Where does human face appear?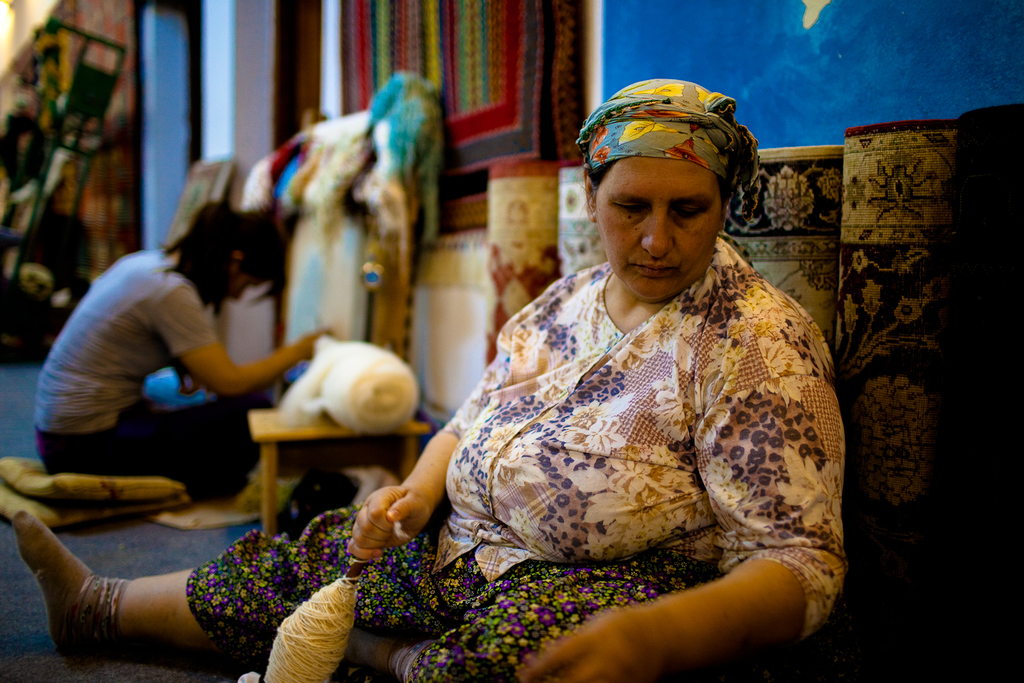
Appears at [593, 160, 722, 305].
